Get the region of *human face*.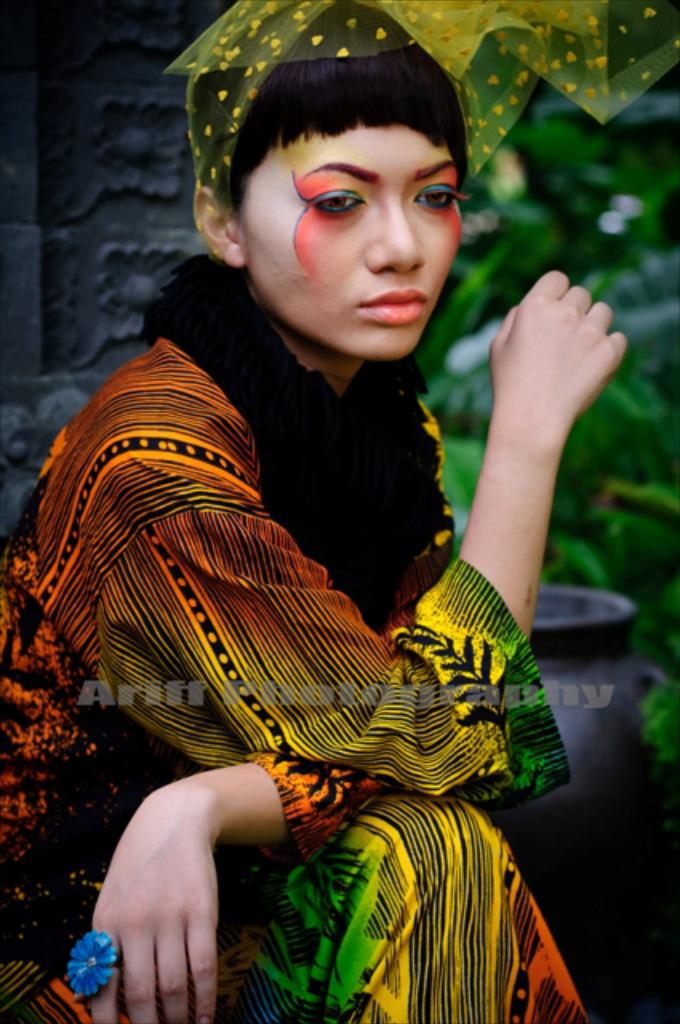
bbox(234, 122, 459, 350).
